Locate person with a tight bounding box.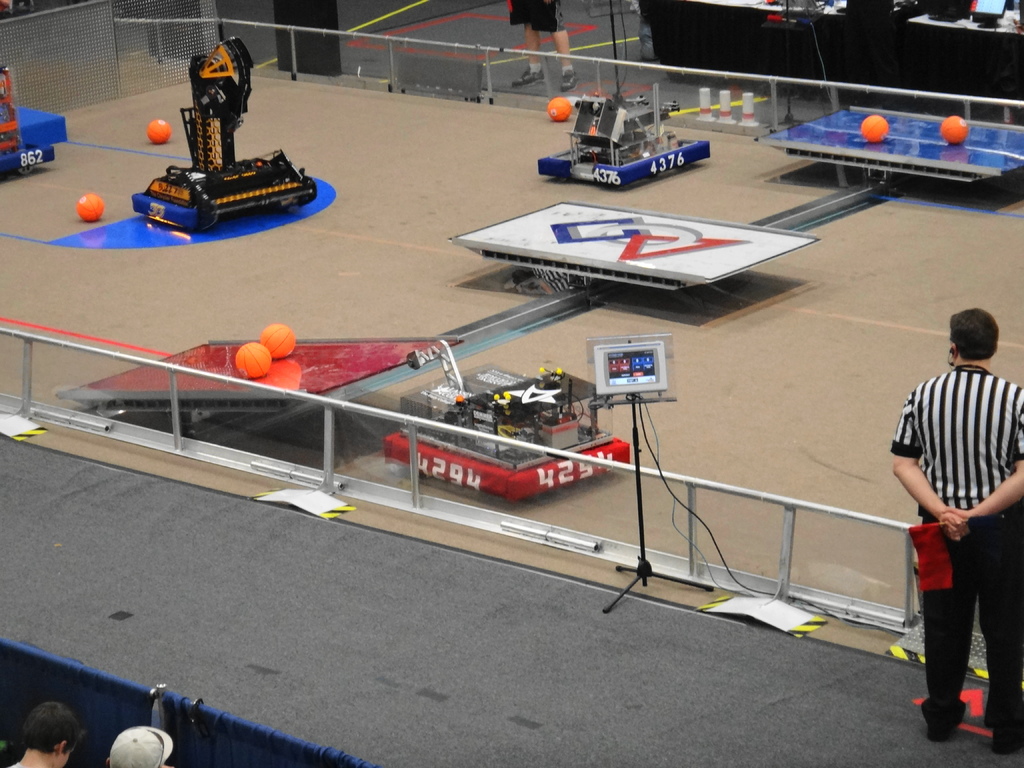
box=[104, 721, 172, 767].
